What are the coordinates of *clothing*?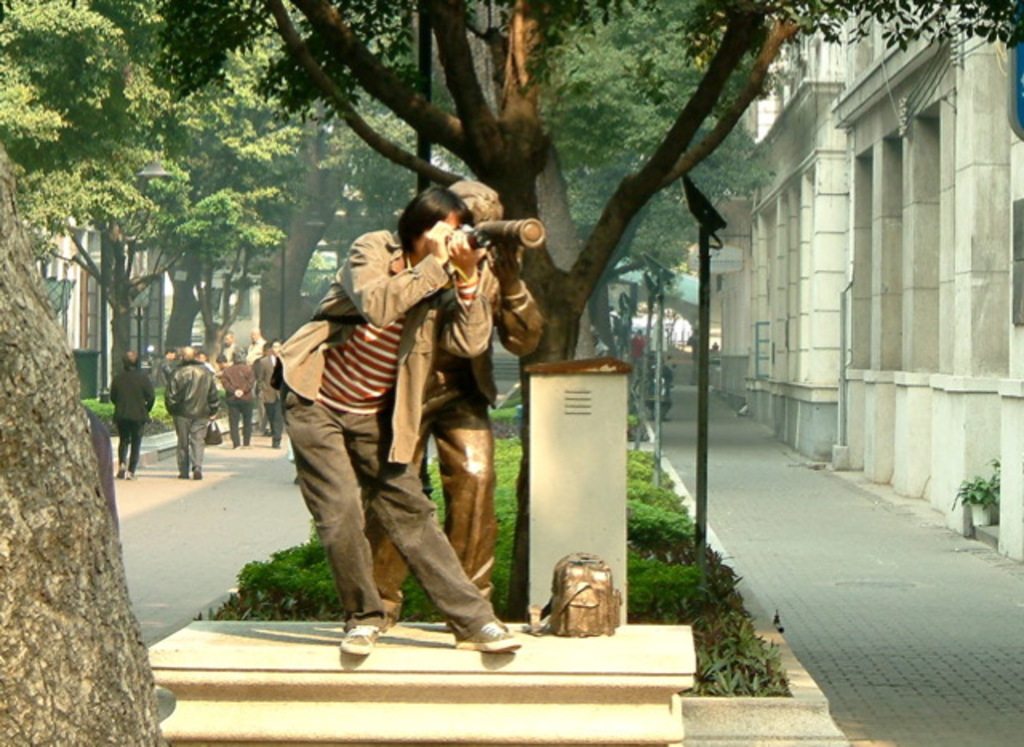
select_region(250, 360, 291, 435).
